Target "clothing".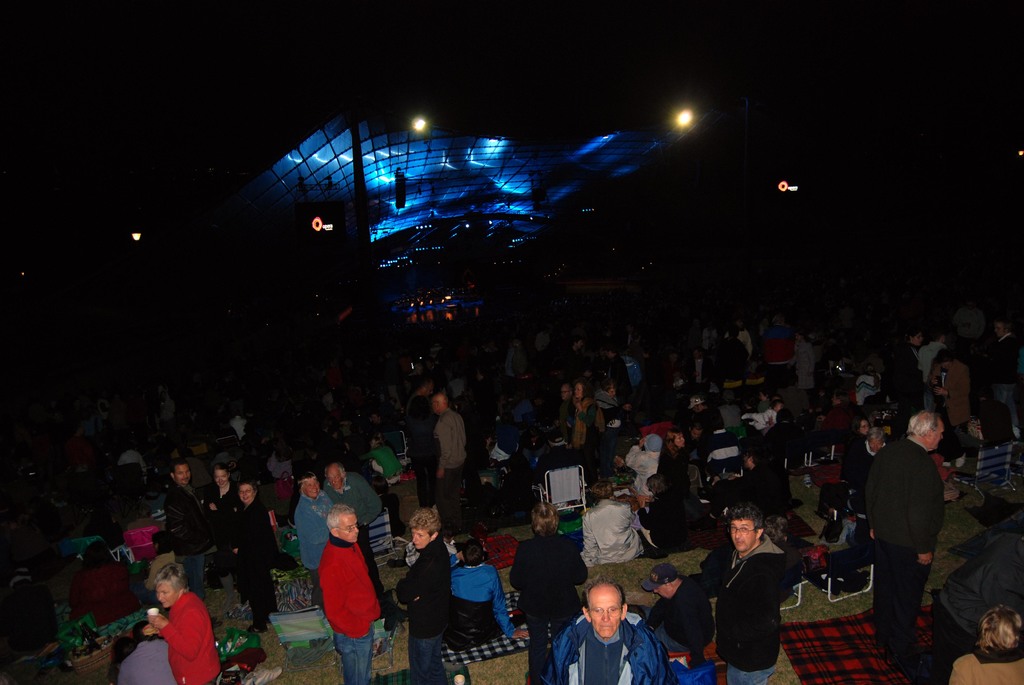
Target region: {"left": 948, "top": 646, "right": 1023, "bottom": 684}.
